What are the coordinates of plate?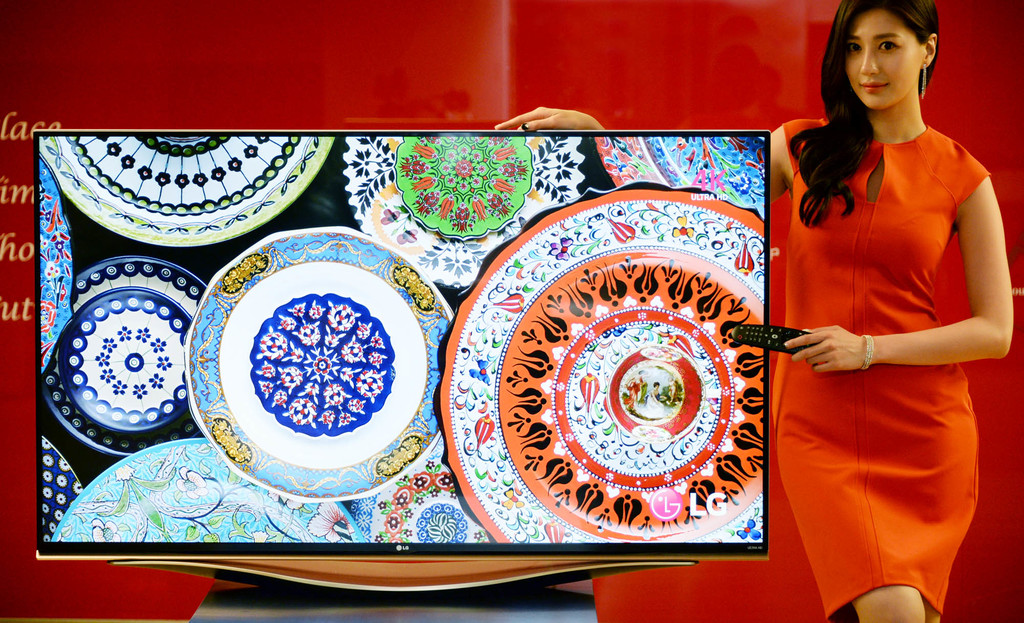
<bbox>355, 441, 495, 544</bbox>.
